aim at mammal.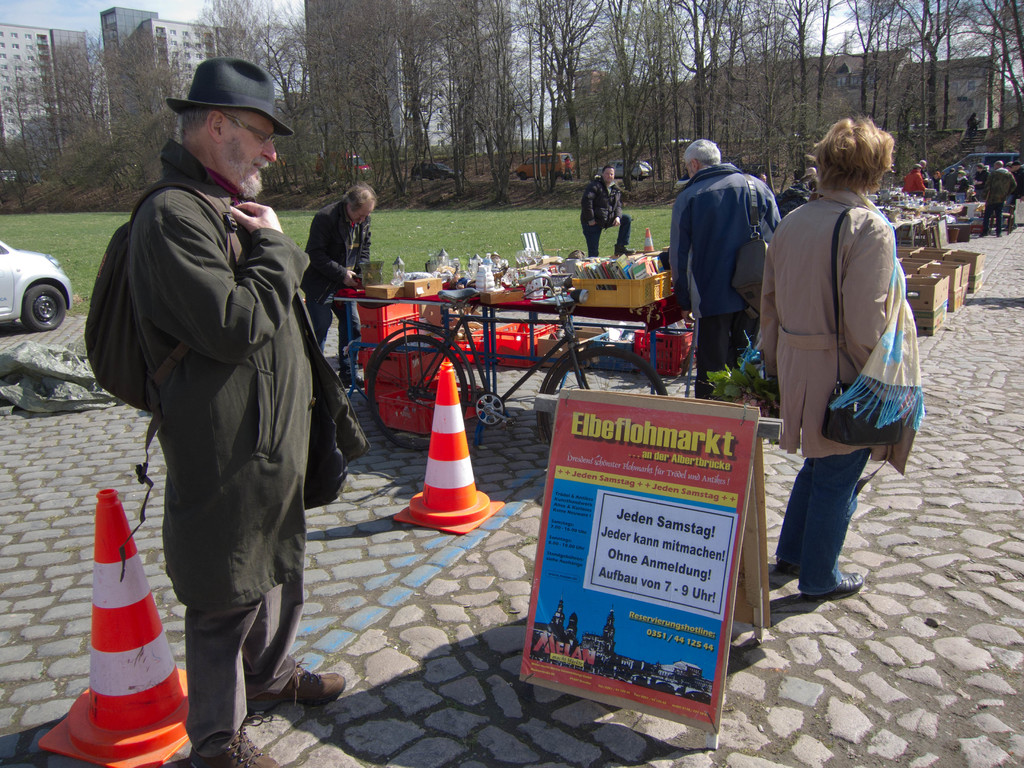
Aimed at x1=668 y1=137 x2=781 y2=392.
